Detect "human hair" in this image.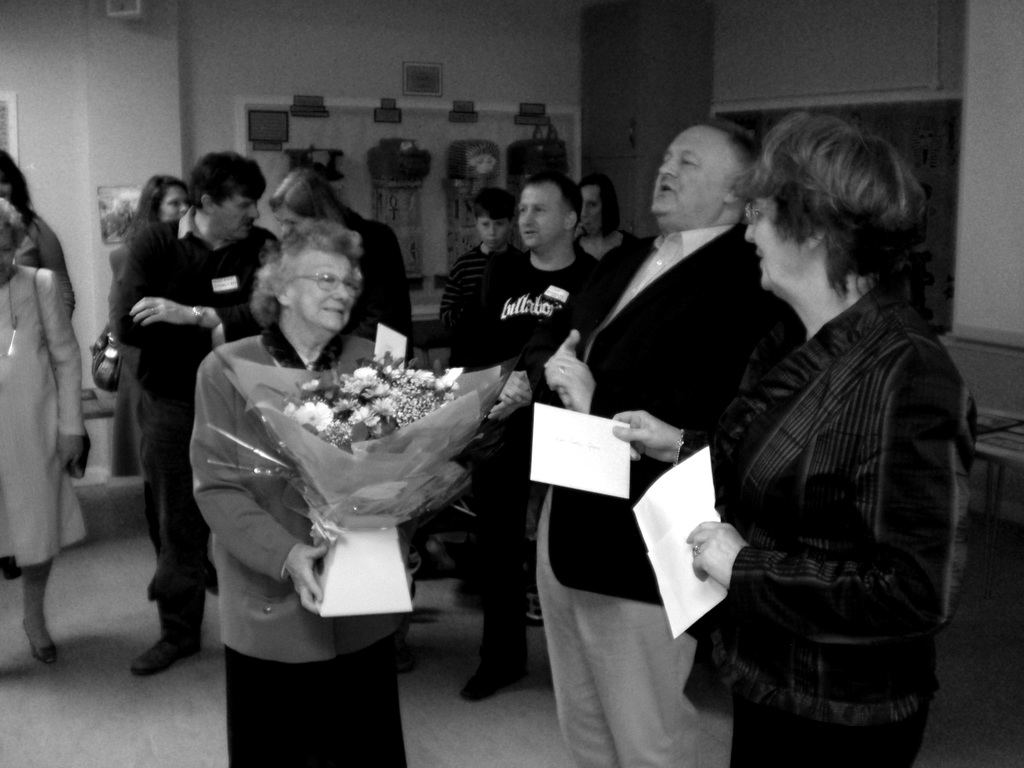
Detection: box(749, 117, 929, 320).
